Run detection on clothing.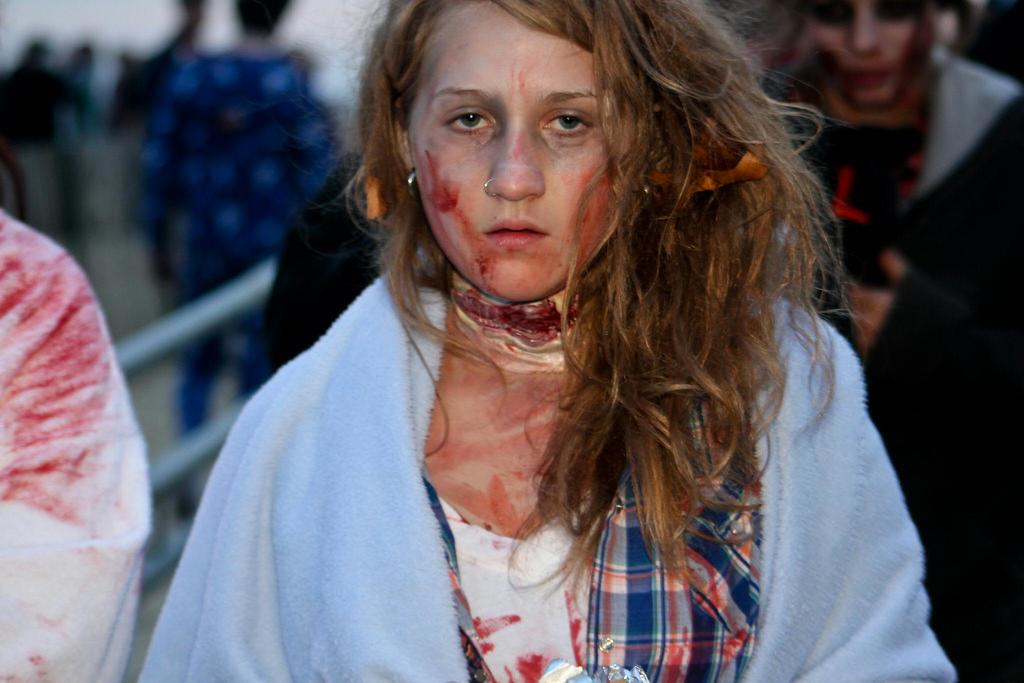
Result: BBox(141, 226, 980, 682).
